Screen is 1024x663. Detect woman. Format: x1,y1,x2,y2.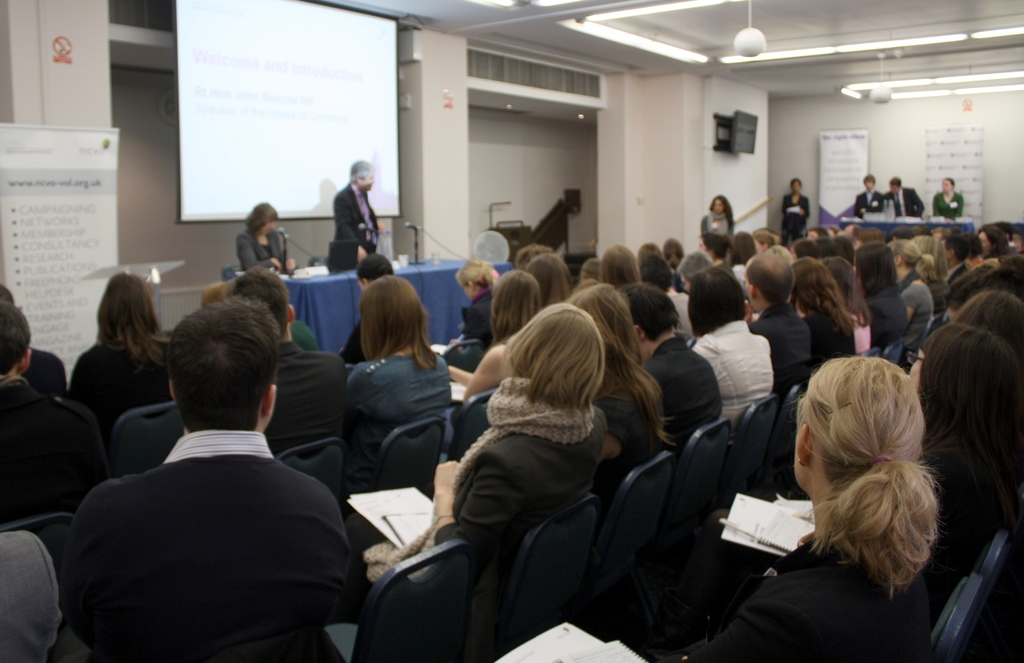
339,301,610,613.
